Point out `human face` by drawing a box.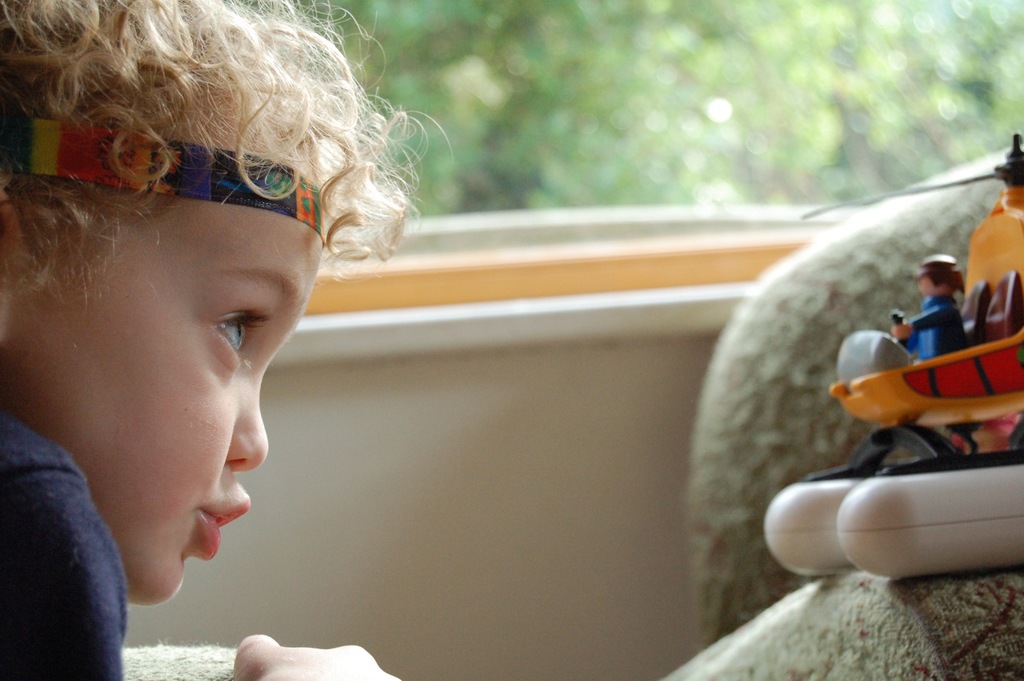
2 142 321 598.
